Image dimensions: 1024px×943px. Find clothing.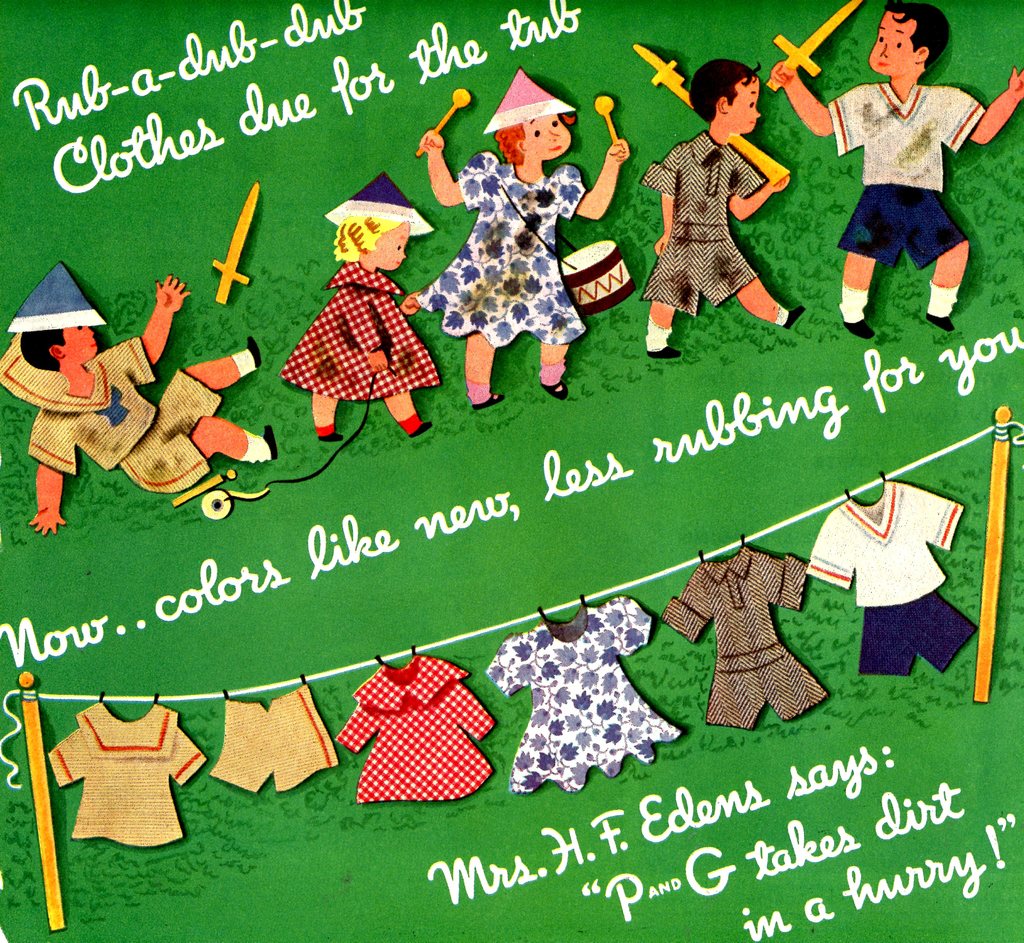
[left=333, top=654, right=503, bottom=794].
